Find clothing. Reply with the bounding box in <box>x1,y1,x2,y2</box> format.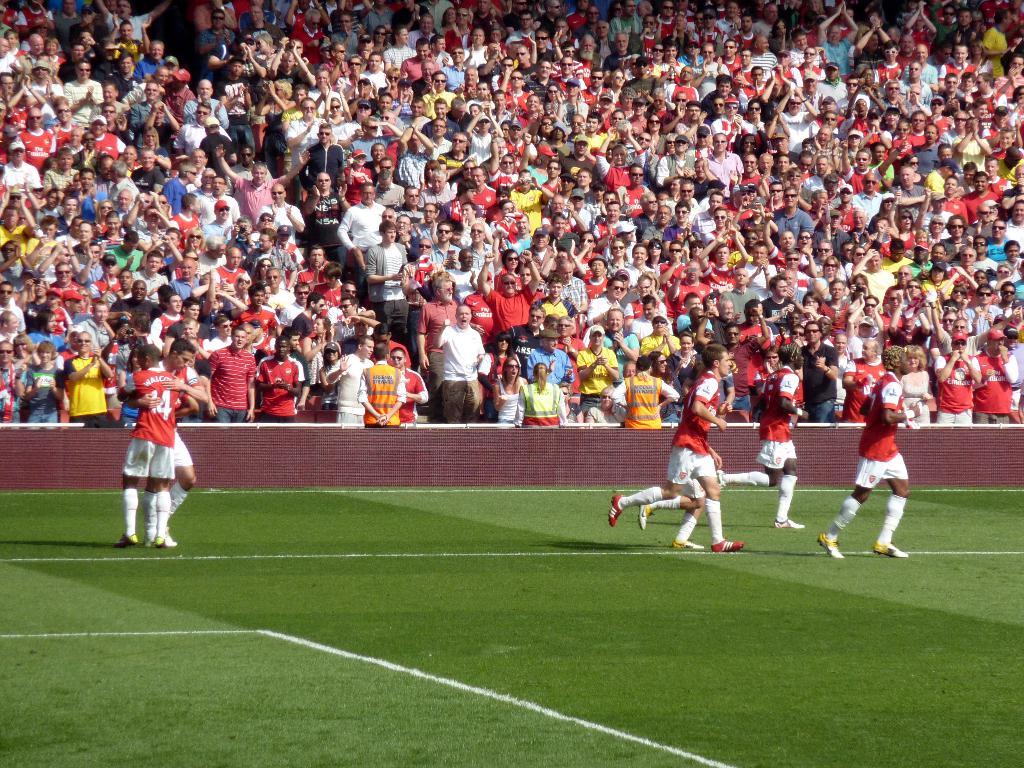
<box>112,378,192,548</box>.
